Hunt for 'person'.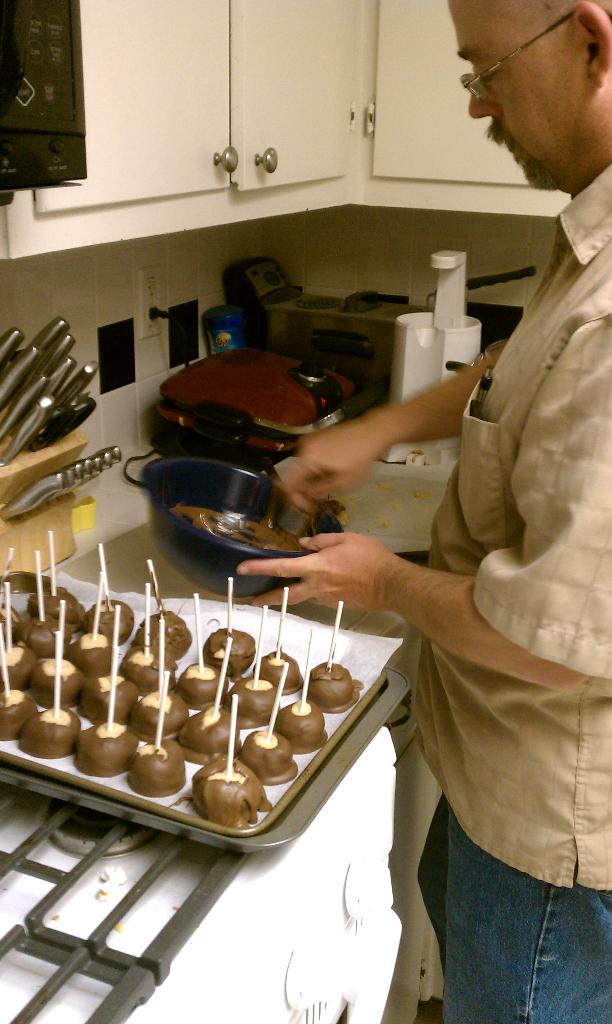
Hunted down at <box>234,0,609,1018</box>.
